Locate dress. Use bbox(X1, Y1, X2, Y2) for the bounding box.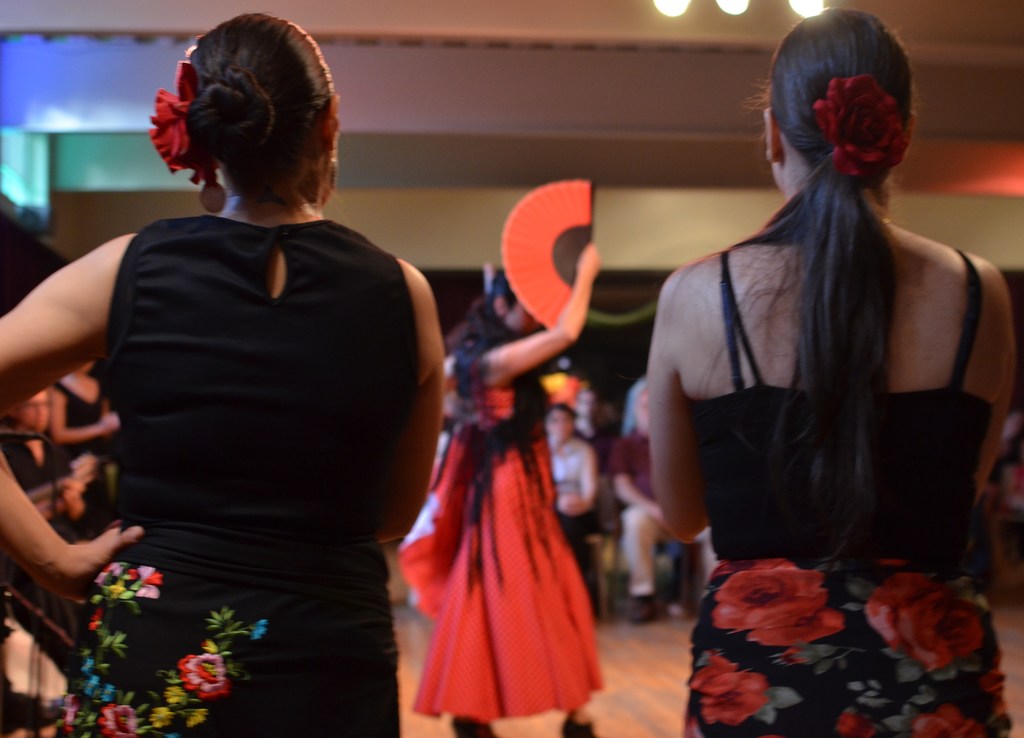
bbox(399, 359, 609, 725).
